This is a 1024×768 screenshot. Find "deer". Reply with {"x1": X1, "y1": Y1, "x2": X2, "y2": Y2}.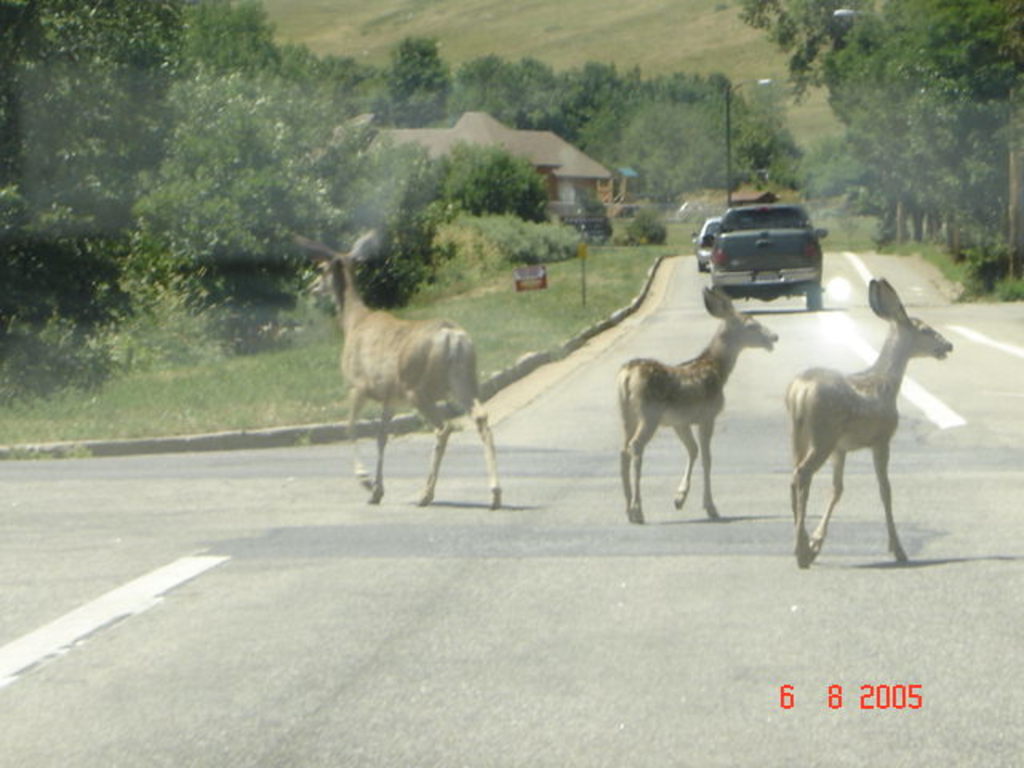
{"x1": 784, "y1": 278, "x2": 955, "y2": 571}.
